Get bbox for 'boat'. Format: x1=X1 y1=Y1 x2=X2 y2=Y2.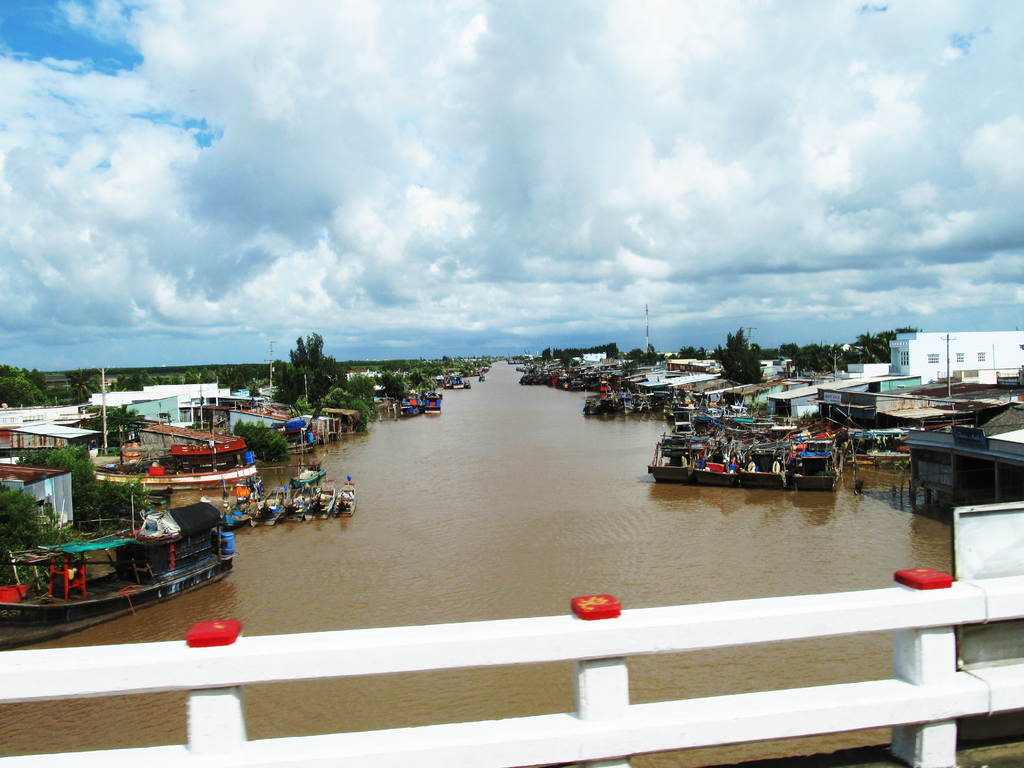
x1=92 y1=434 x2=260 y2=491.
